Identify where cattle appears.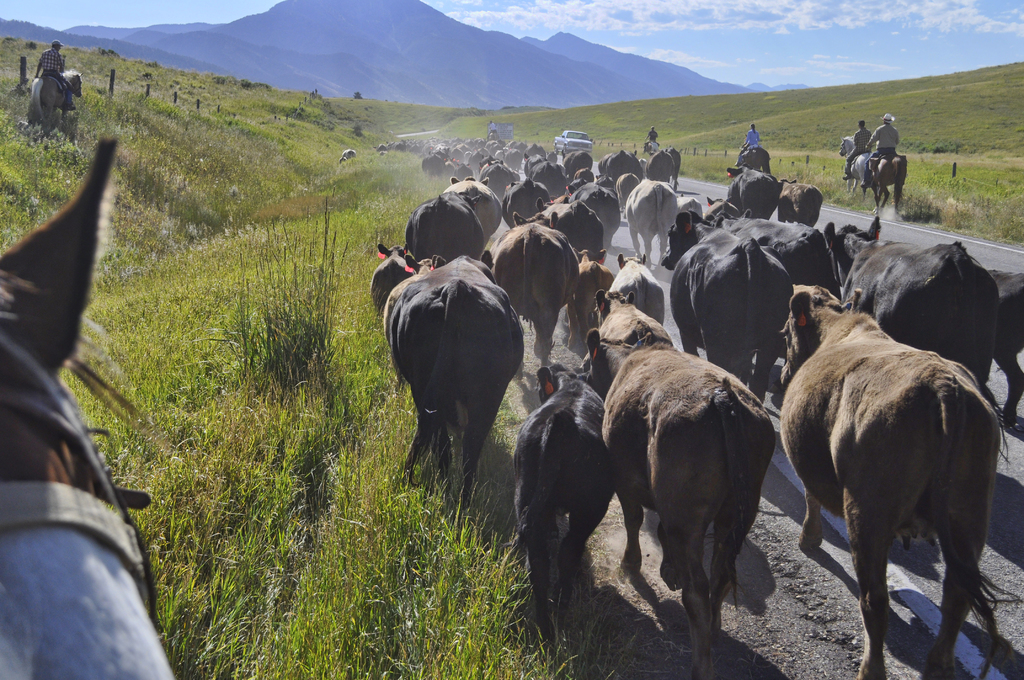
Appears at bbox=(779, 177, 821, 228).
